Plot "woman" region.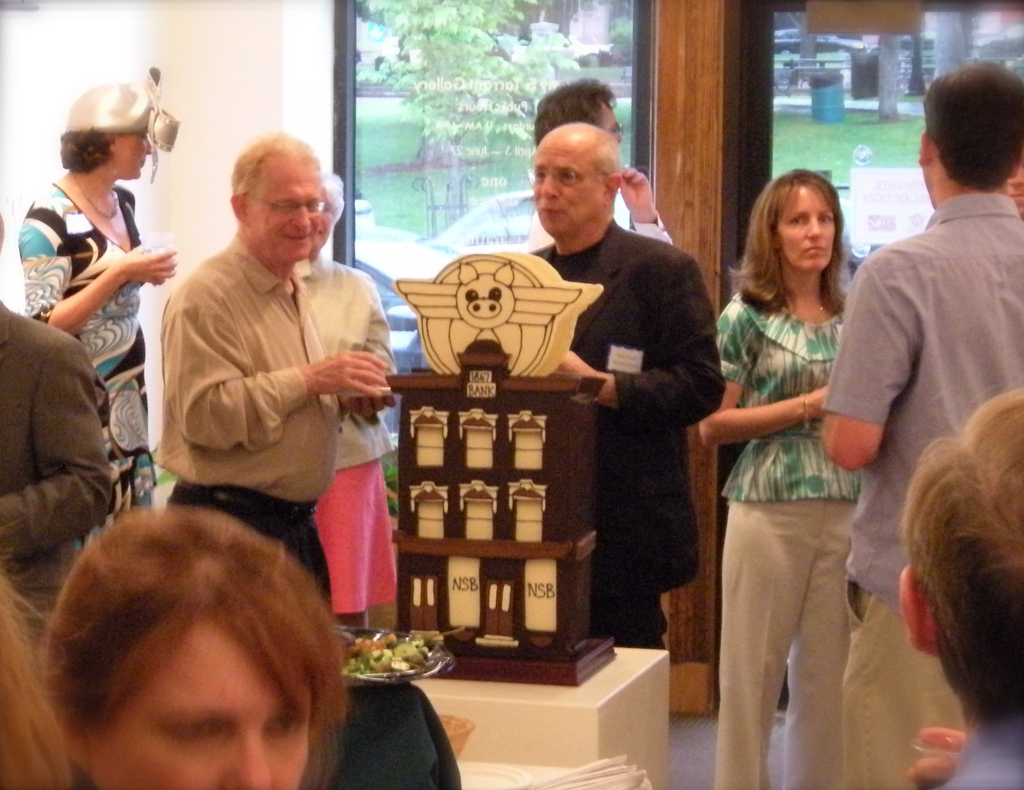
Plotted at [39,503,349,789].
